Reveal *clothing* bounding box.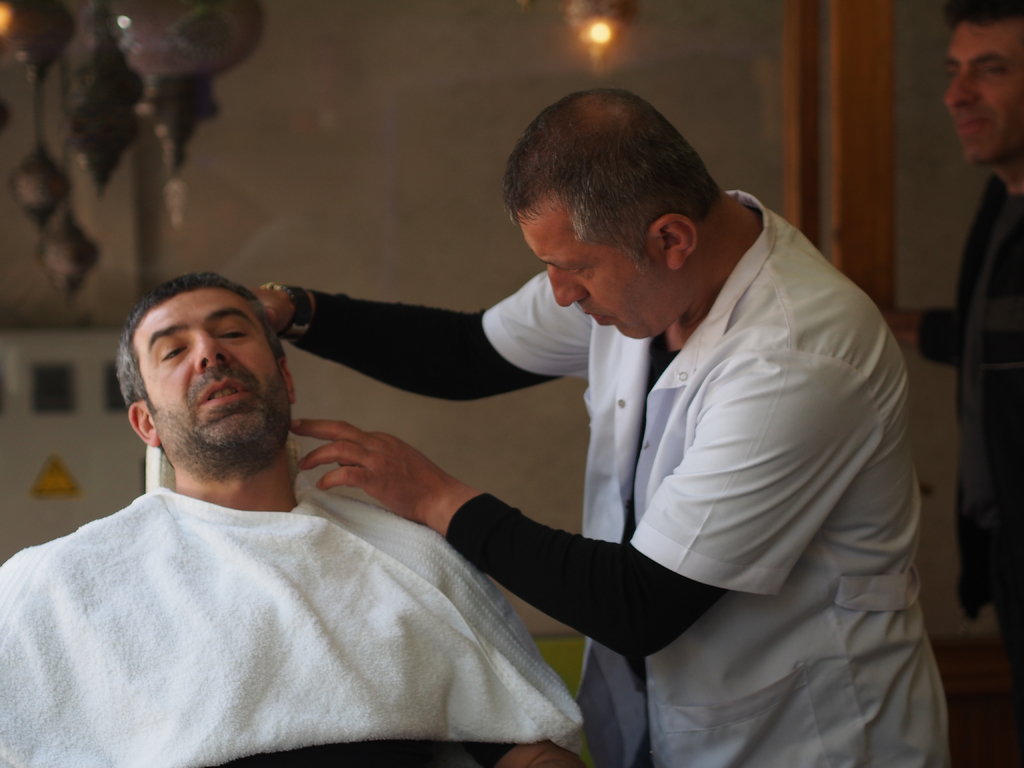
Revealed: rect(915, 170, 1023, 767).
